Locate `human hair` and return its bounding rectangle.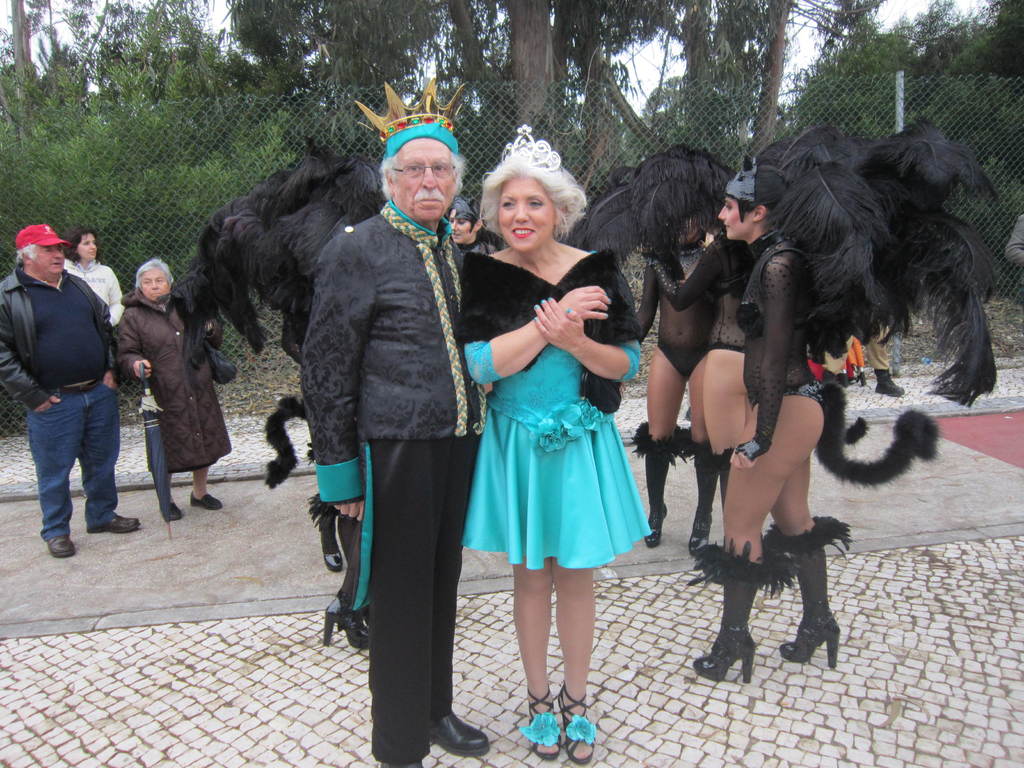
select_region(448, 195, 484, 238).
